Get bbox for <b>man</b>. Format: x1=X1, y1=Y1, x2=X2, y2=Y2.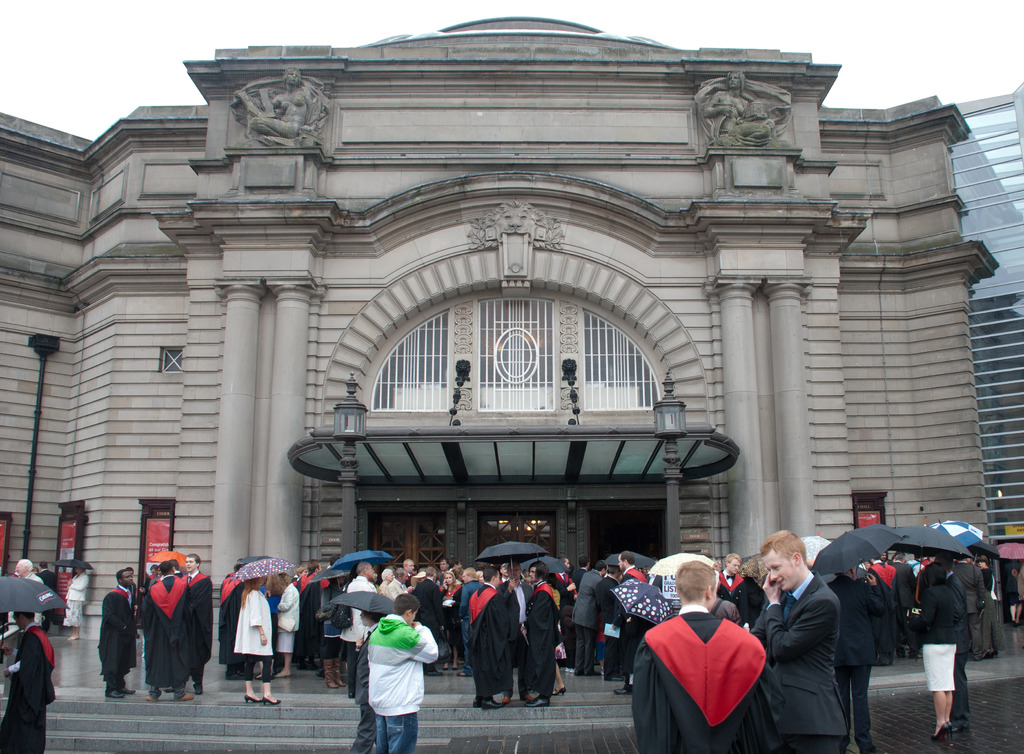
x1=98, y1=567, x2=138, y2=701.
